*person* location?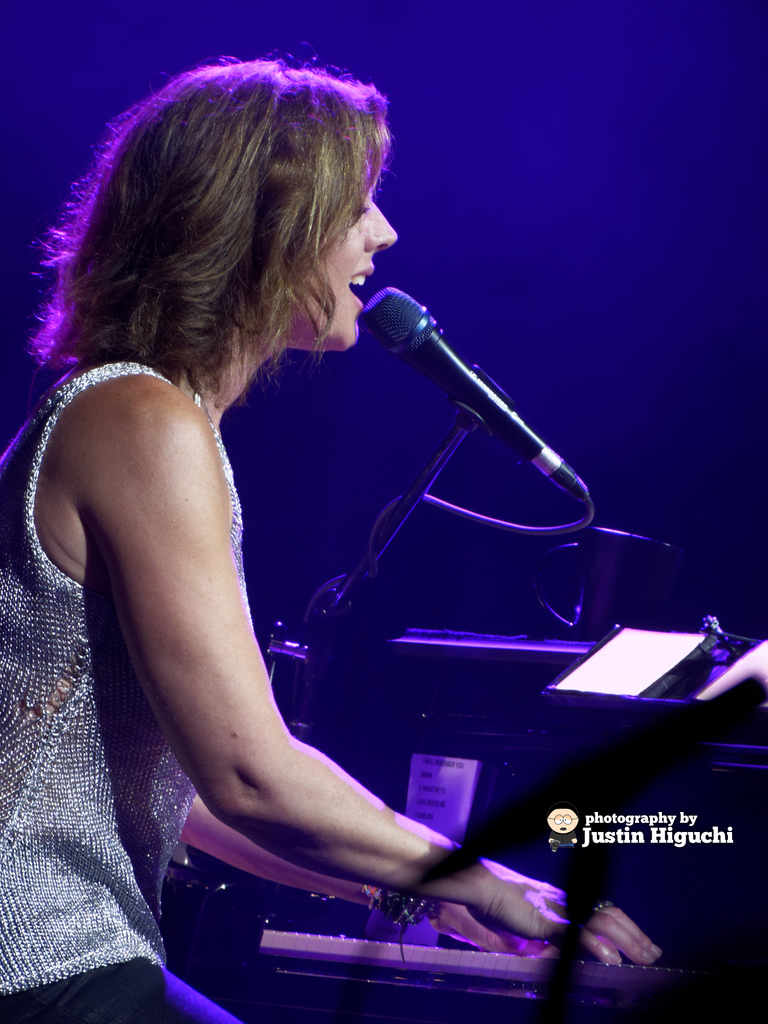
0/57/665/1023
